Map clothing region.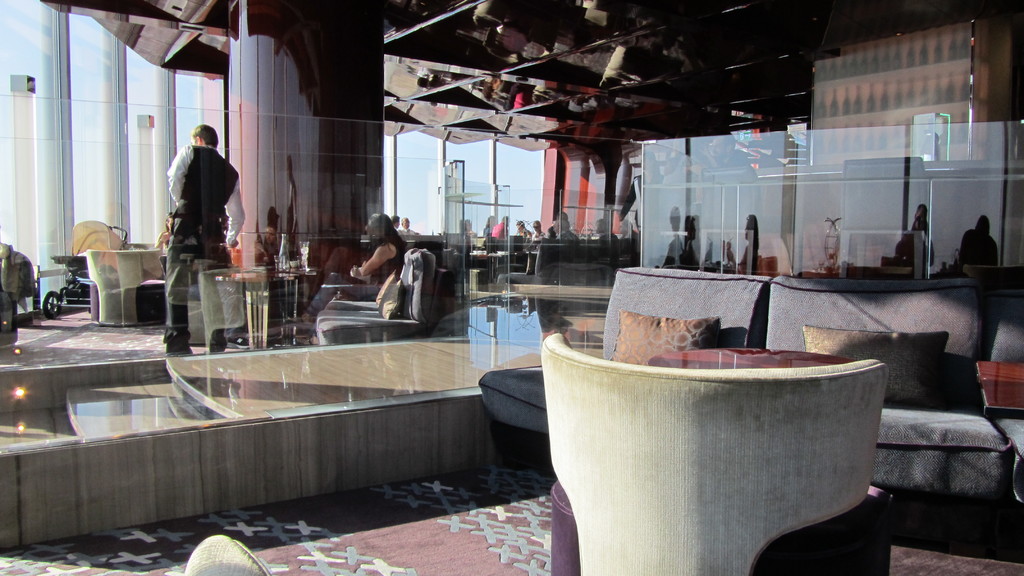
Mapped to bbox=(163, 143, 246, 335).
